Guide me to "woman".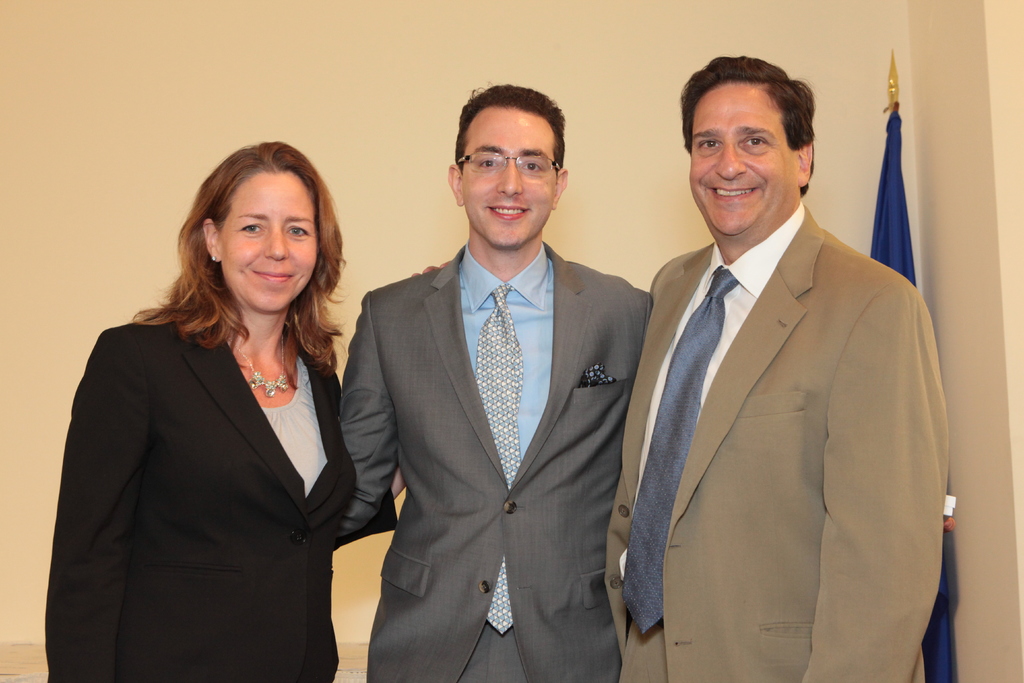
Guidance: x1=37 y1=132 x2=412 y2=682.
